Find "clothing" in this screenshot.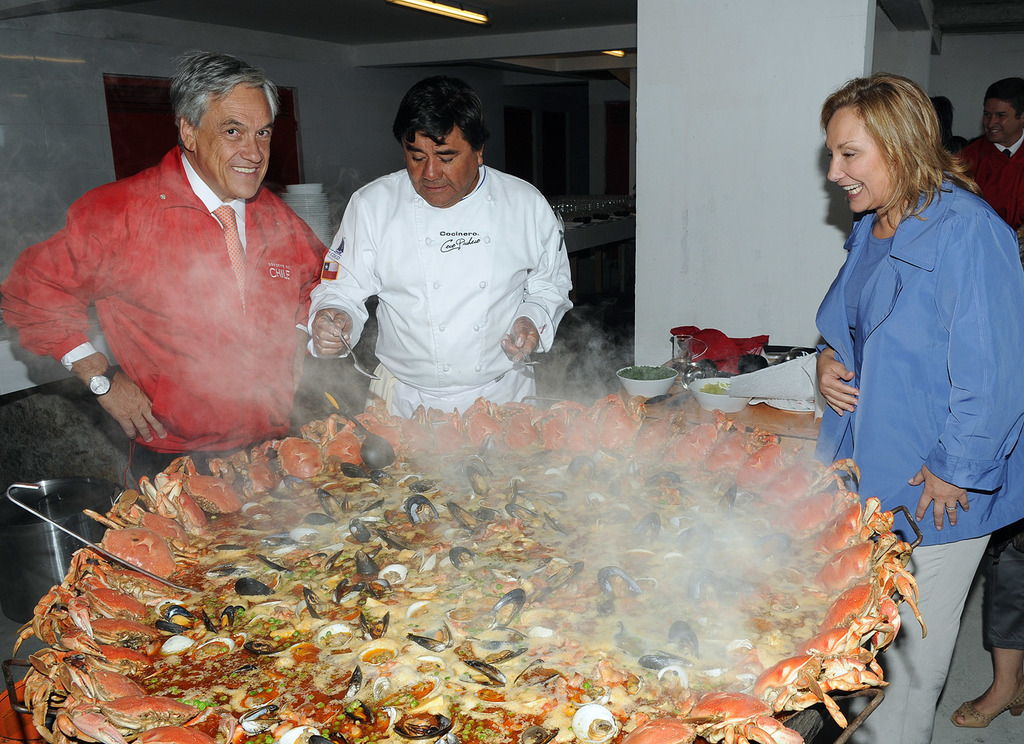
The bounding box for "clothing" is <box>983,514,1023,653</box>.
